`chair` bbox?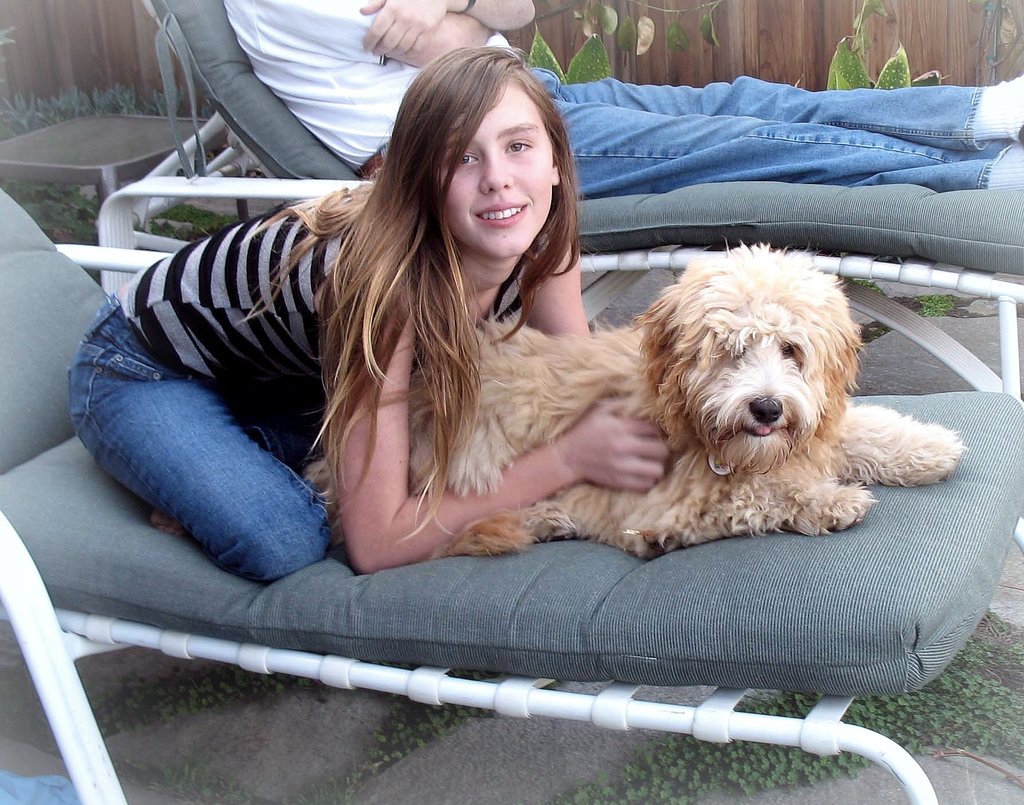
detection(99, 0, 1023, 548)
